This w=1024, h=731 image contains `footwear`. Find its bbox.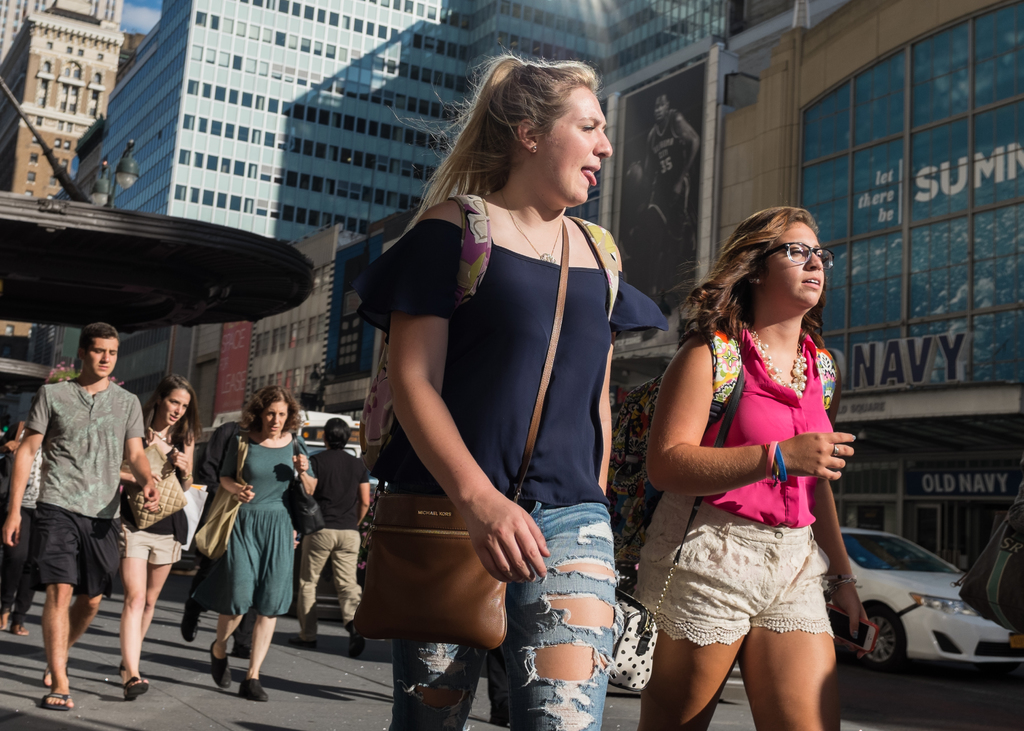
crop(0, 609, 12, 631).
